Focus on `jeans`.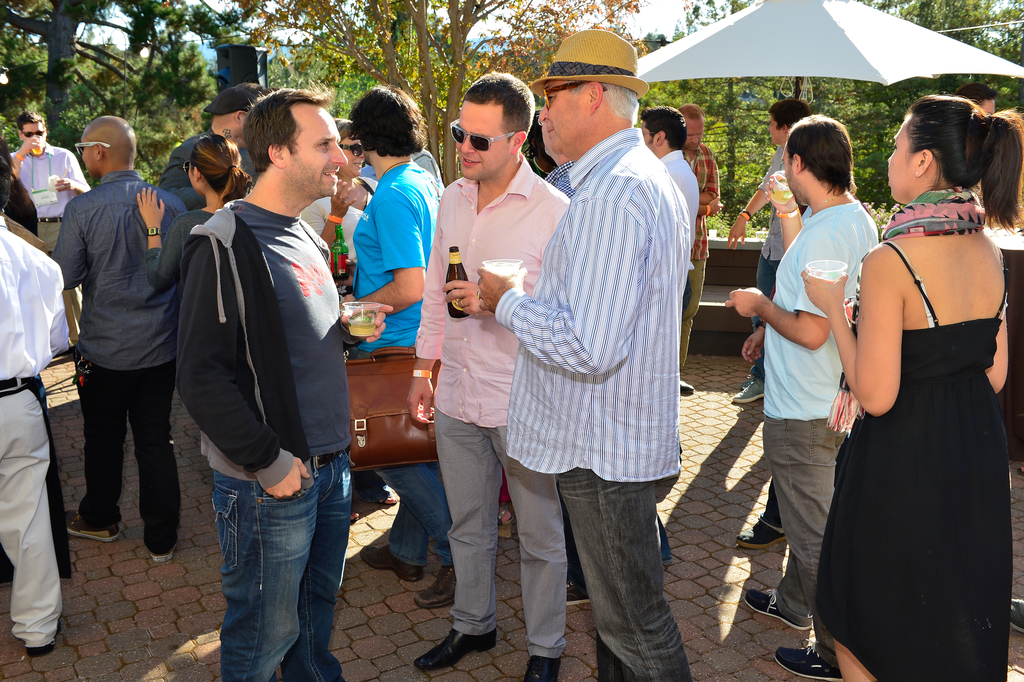
Focused at 213/467/352/681.
